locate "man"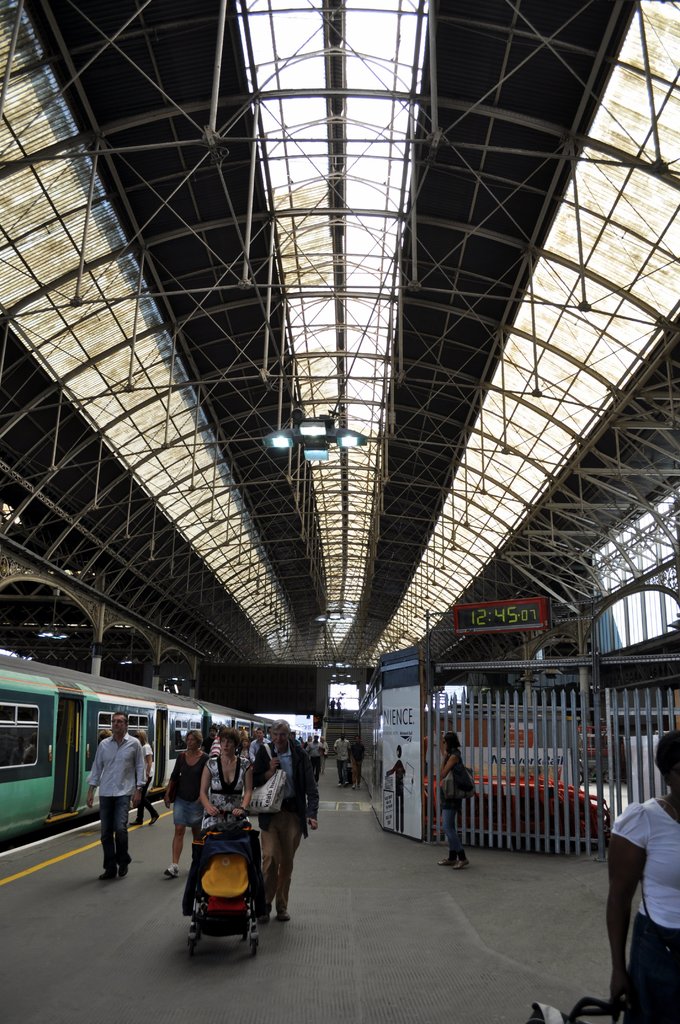
(85, 717, 153, 886)
